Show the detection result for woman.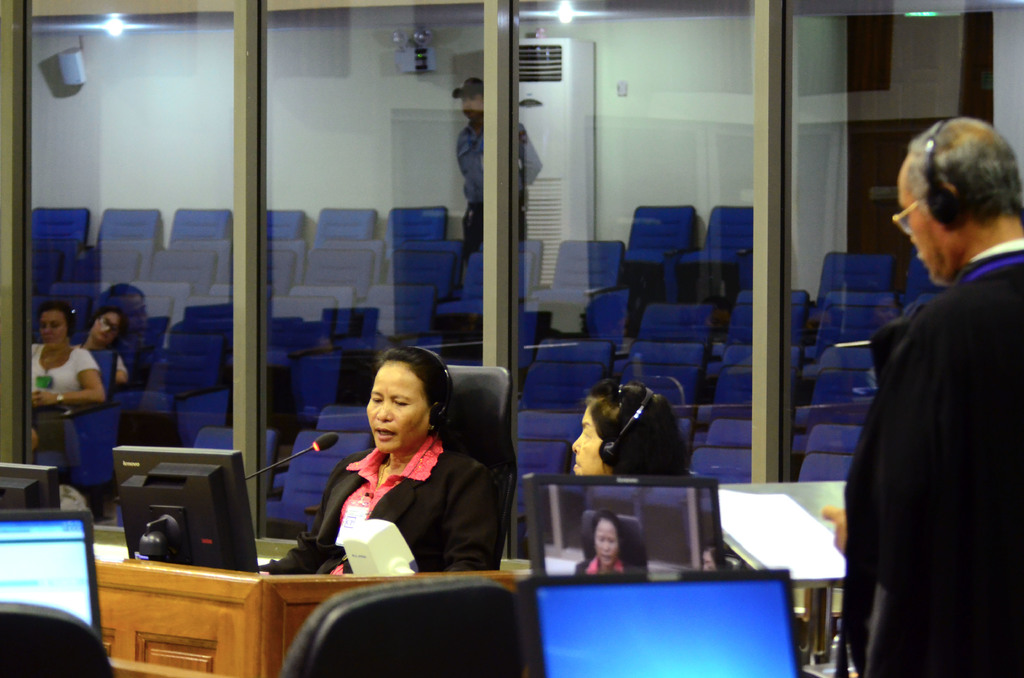
region(33, 307, 99, 455).
